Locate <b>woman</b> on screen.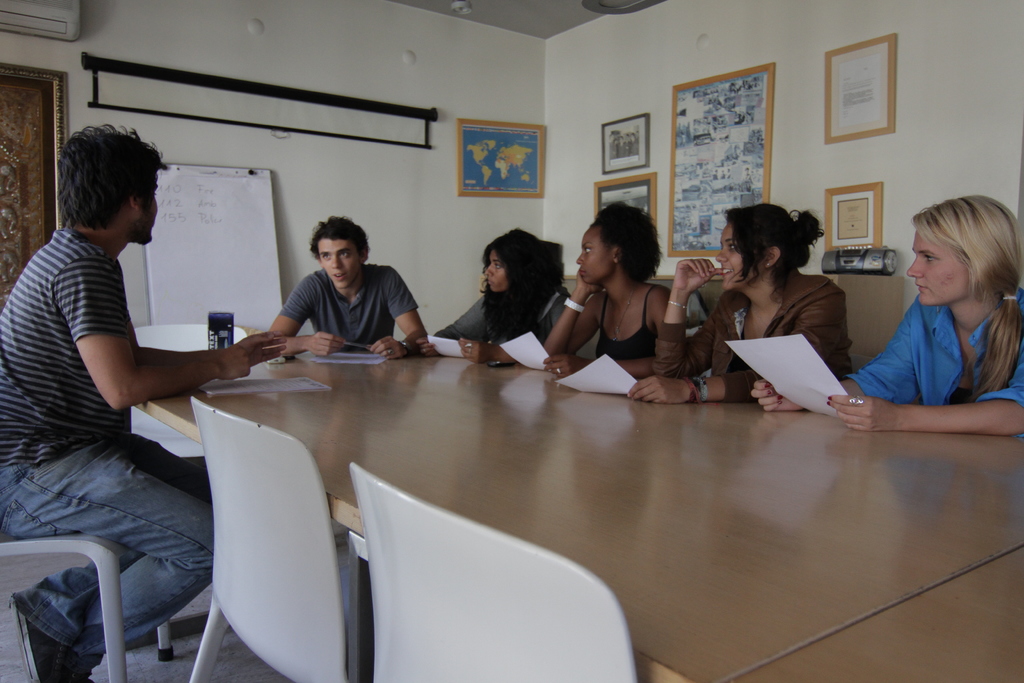
On screen at [x1=747, y1=197, x2=1023, y2=434].
